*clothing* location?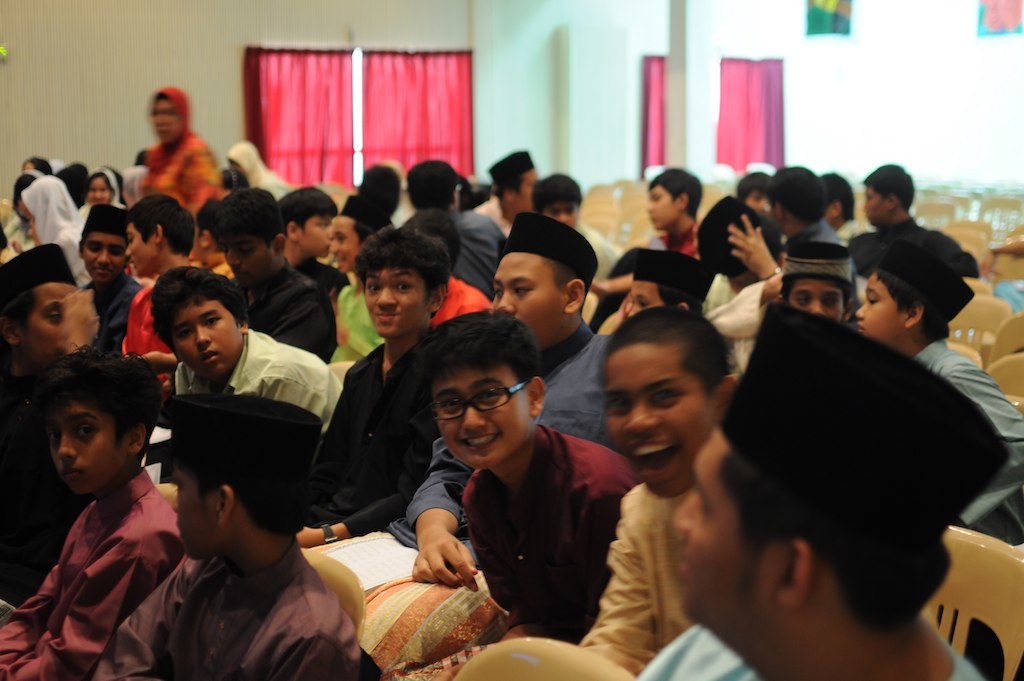
<box>160,316,346,430</box>
